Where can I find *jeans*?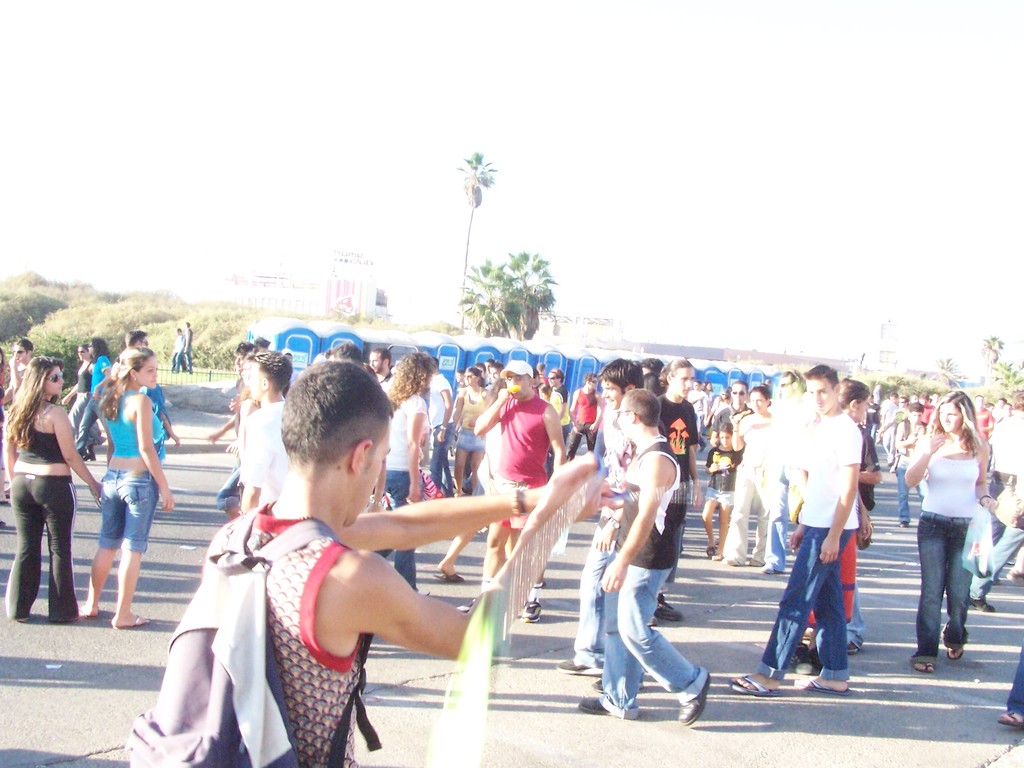
You can find it at Rect(861, 423, 882, 445).
